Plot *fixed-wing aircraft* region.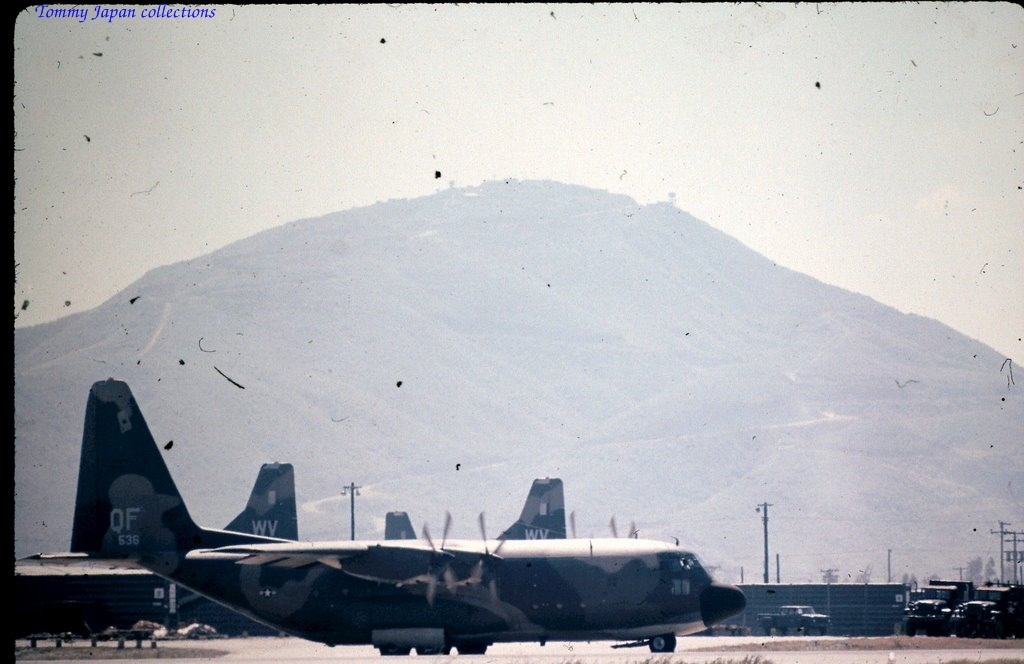
Plotted at {"x1": 19, "y1": 377, "x2": 745, "y2": 659}.
